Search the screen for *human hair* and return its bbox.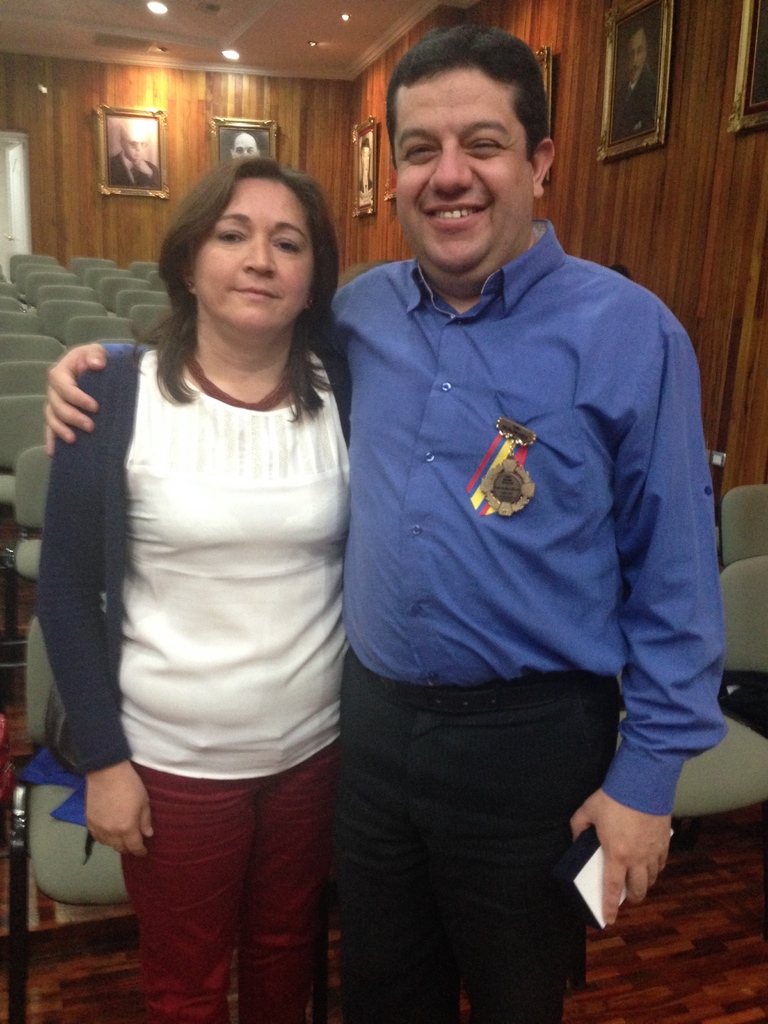
Found: [x1=382, y1=35, x2=564, y2=199].
